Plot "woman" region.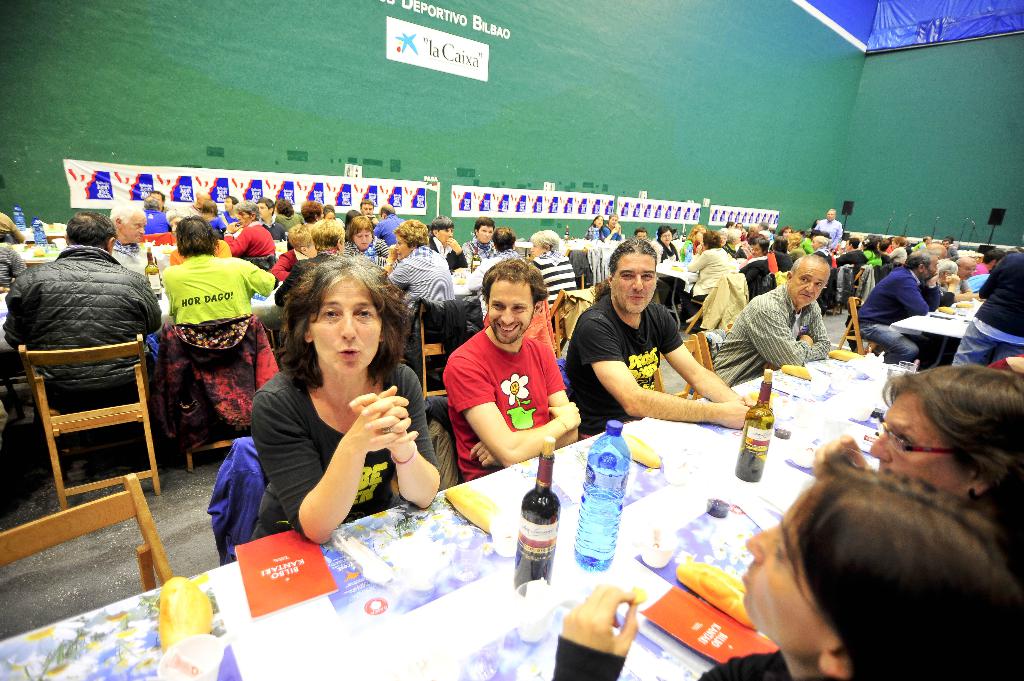
Plotted at <bbox>681, 228, 739, 303</bbox>.
